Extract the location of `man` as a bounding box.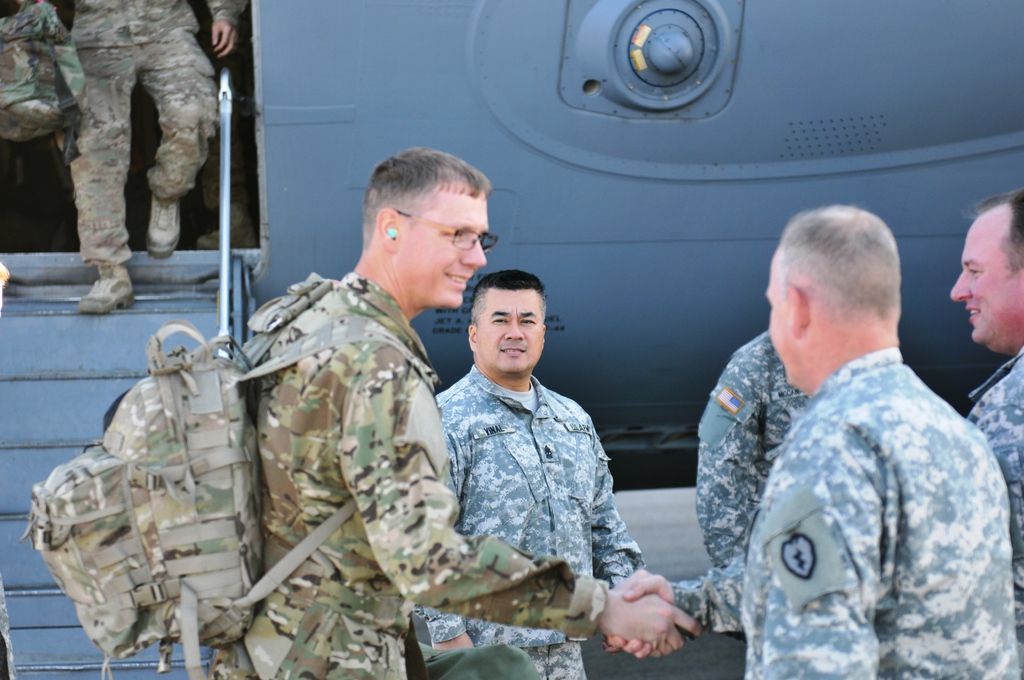
950 184 1023 676.
